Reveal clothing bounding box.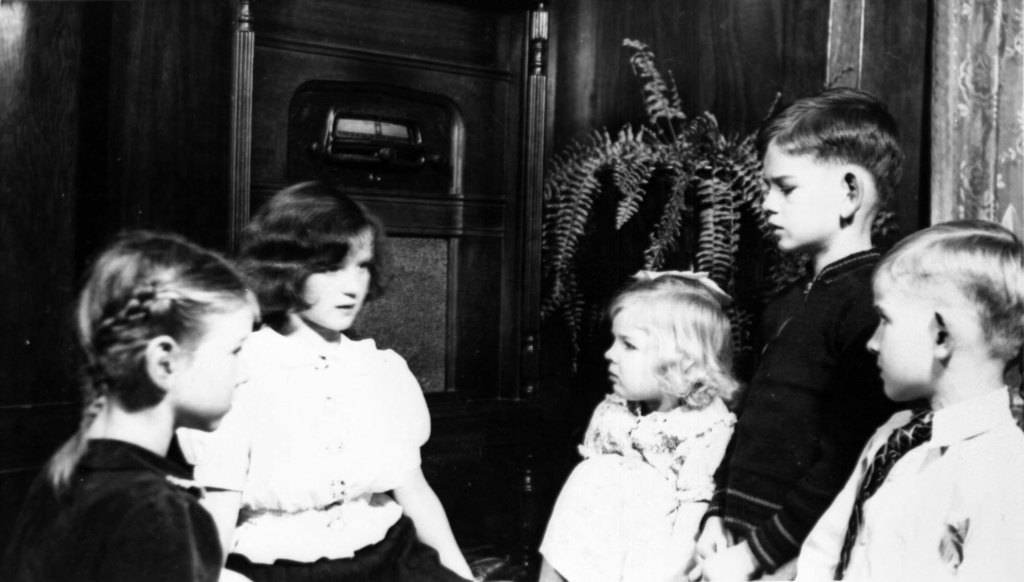
Revealed: <box>706,246,929,574</box>.
